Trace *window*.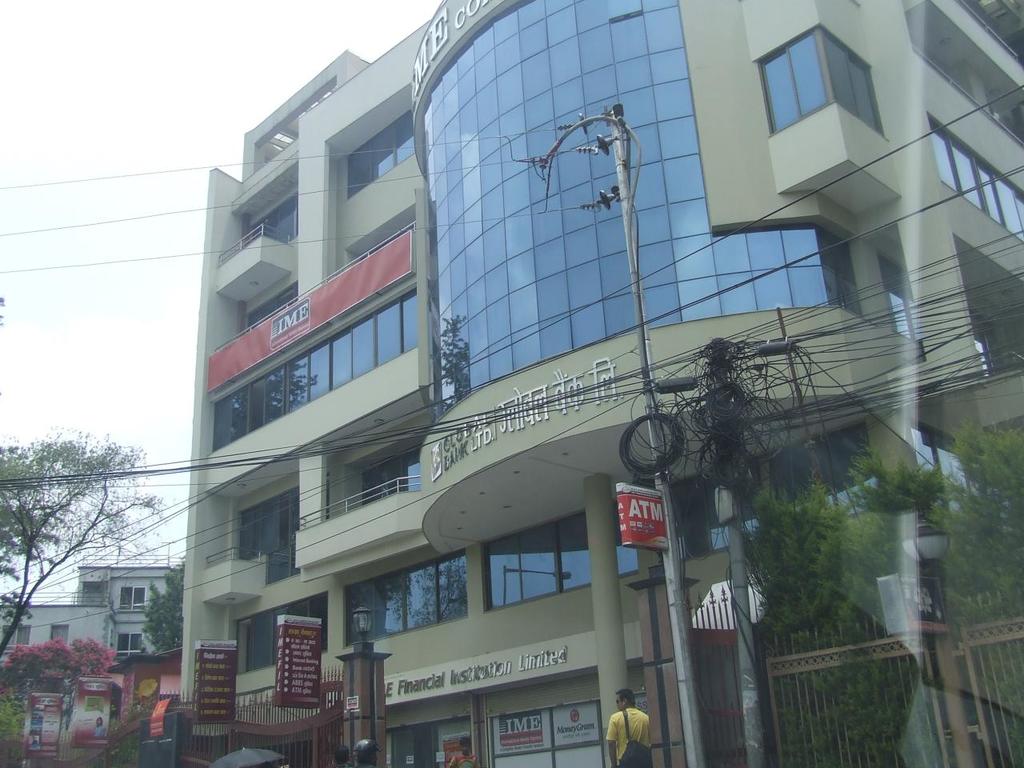
Traced to 765, 22, 861, 142.
